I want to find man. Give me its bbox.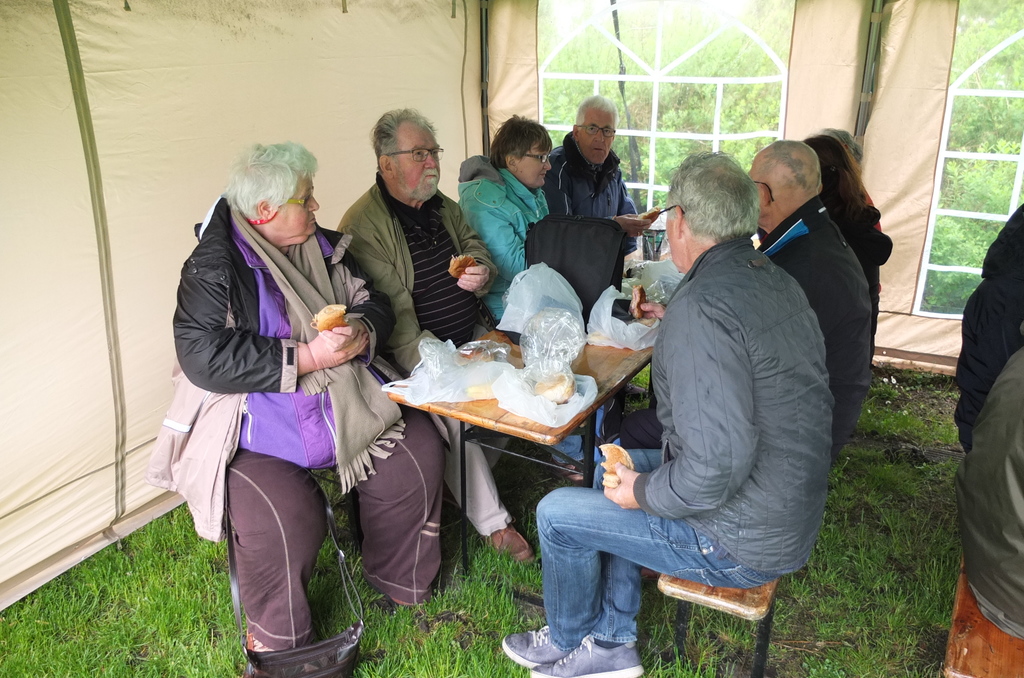
region(538, 92, 648, 243).
